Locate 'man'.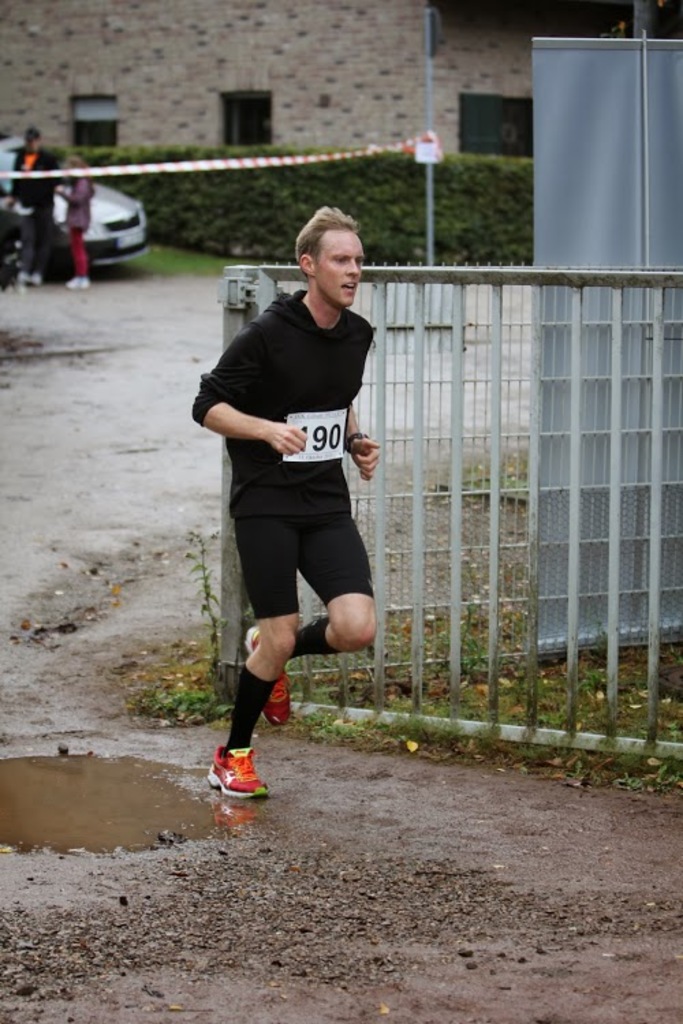
Bounding box: x1=5 y1=122 x2=74 y2=277.
